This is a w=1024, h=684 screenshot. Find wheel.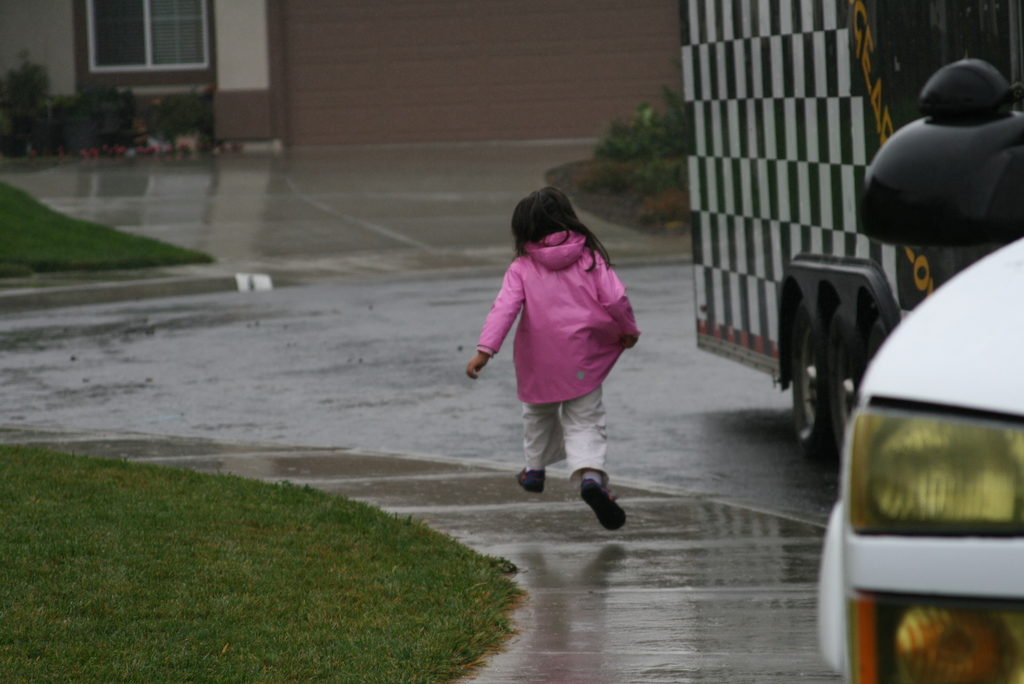
Bounding box: Rect(822, 298, 865, 488).
